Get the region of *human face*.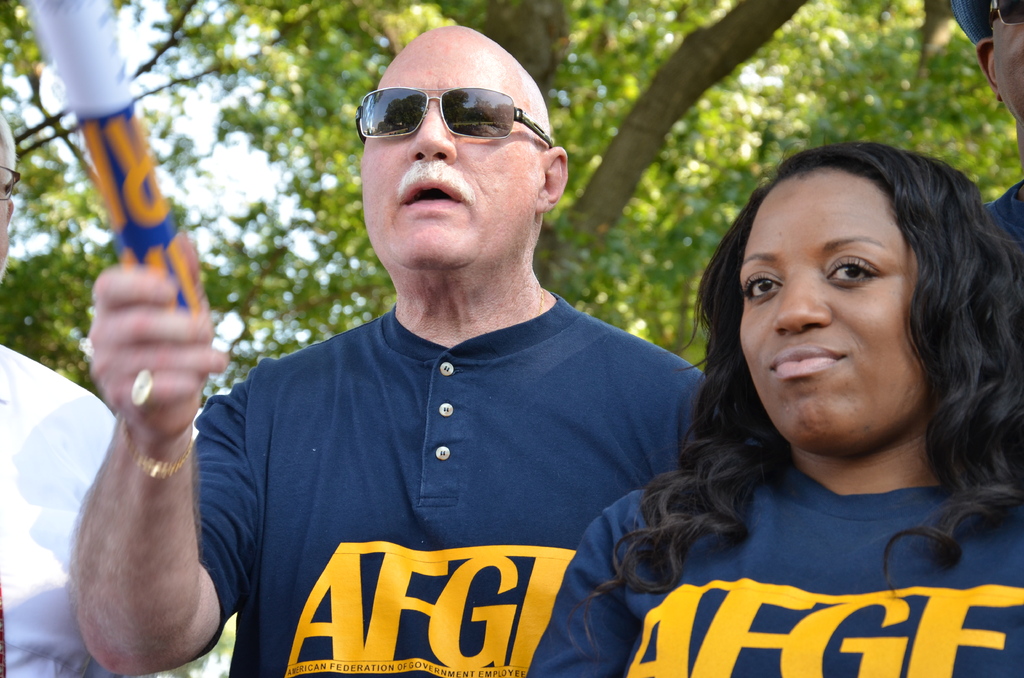
bbox=[739, 169, 934, 456].
